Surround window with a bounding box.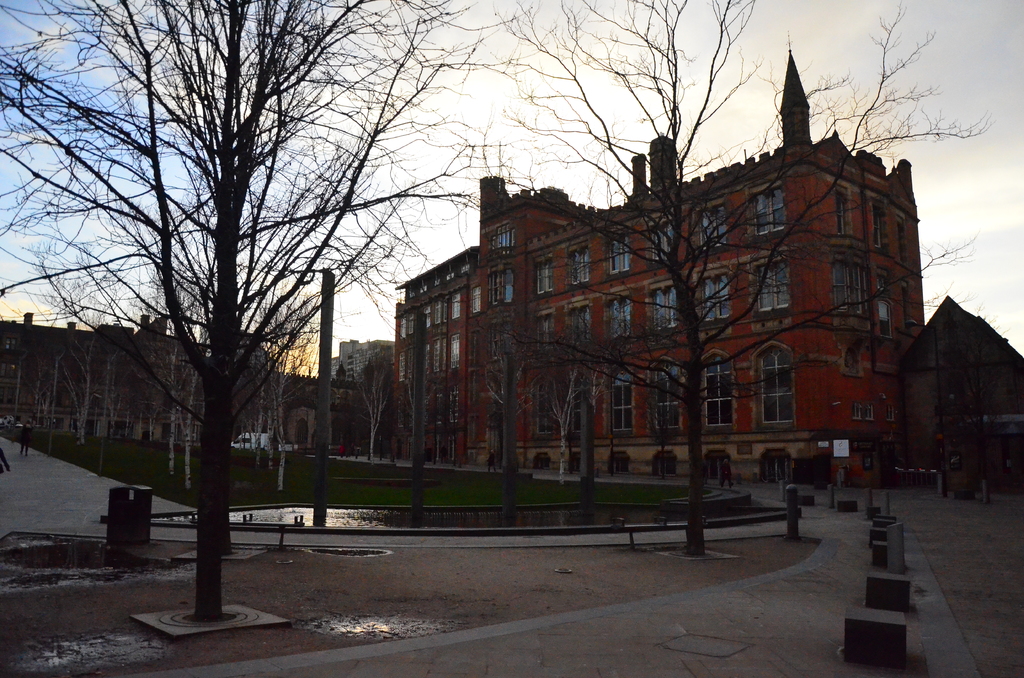
<box>563,299,595,343</box>.
